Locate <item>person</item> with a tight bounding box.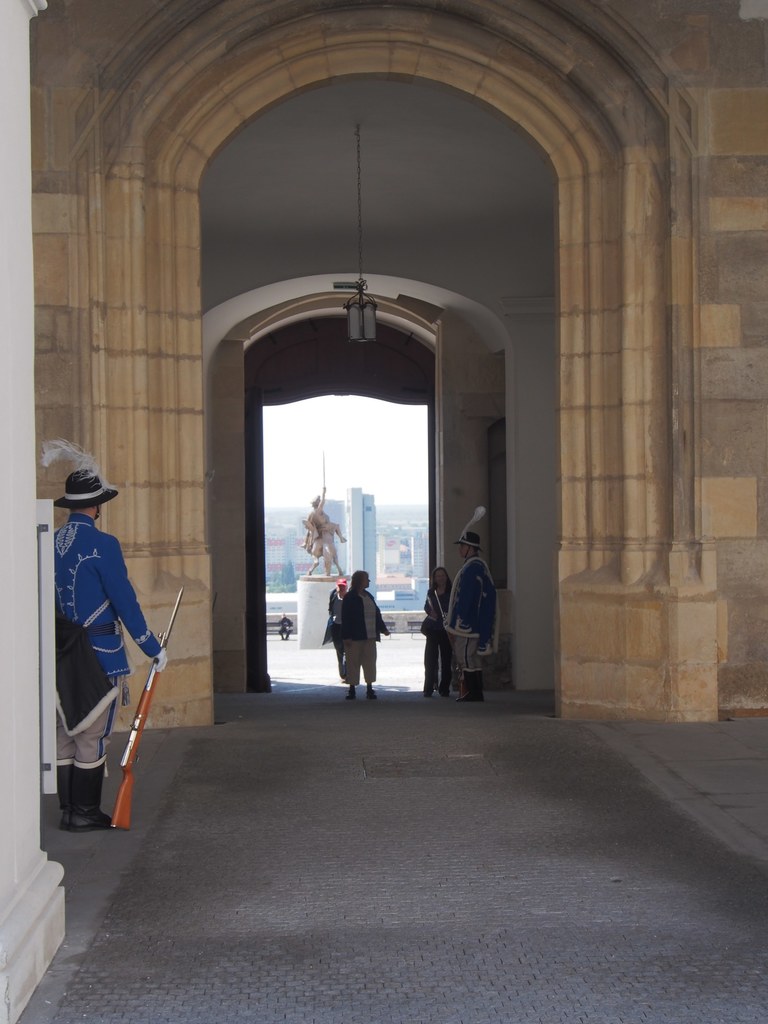
left=52, top=440, right=179, bottom=834.
